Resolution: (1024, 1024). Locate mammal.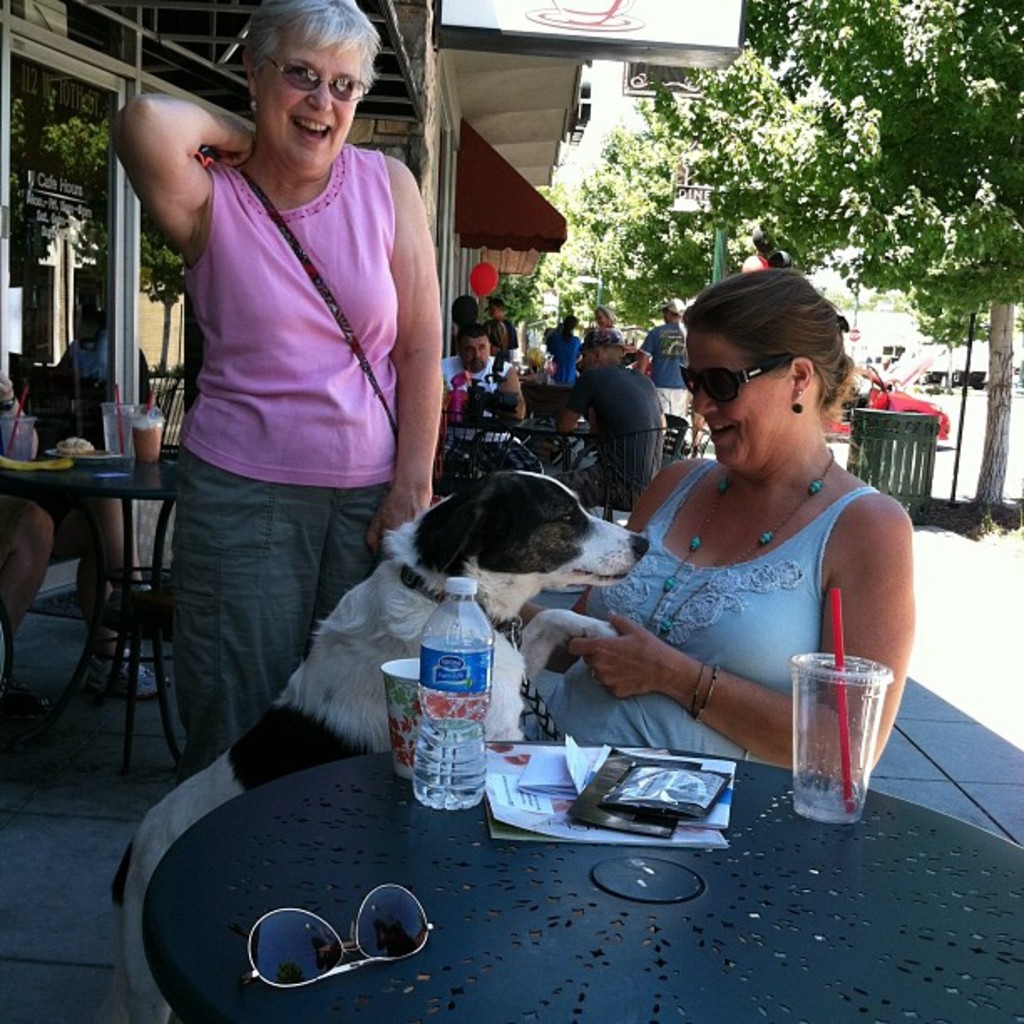
{"left": 592, "top": 305, "right": 624, "bottom": 340}.
